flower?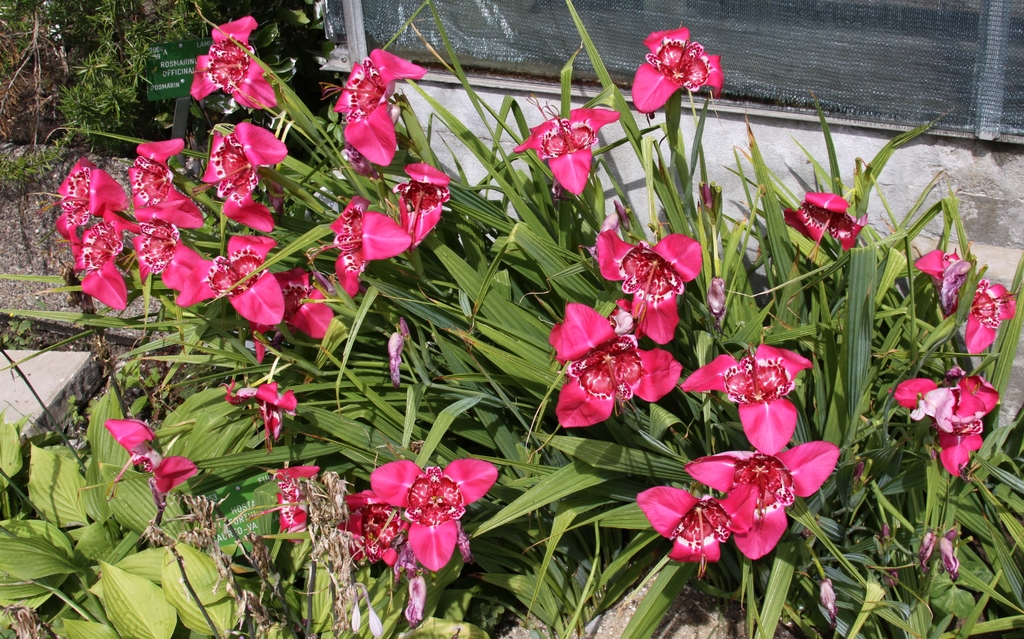
886, 364, 994, 473
